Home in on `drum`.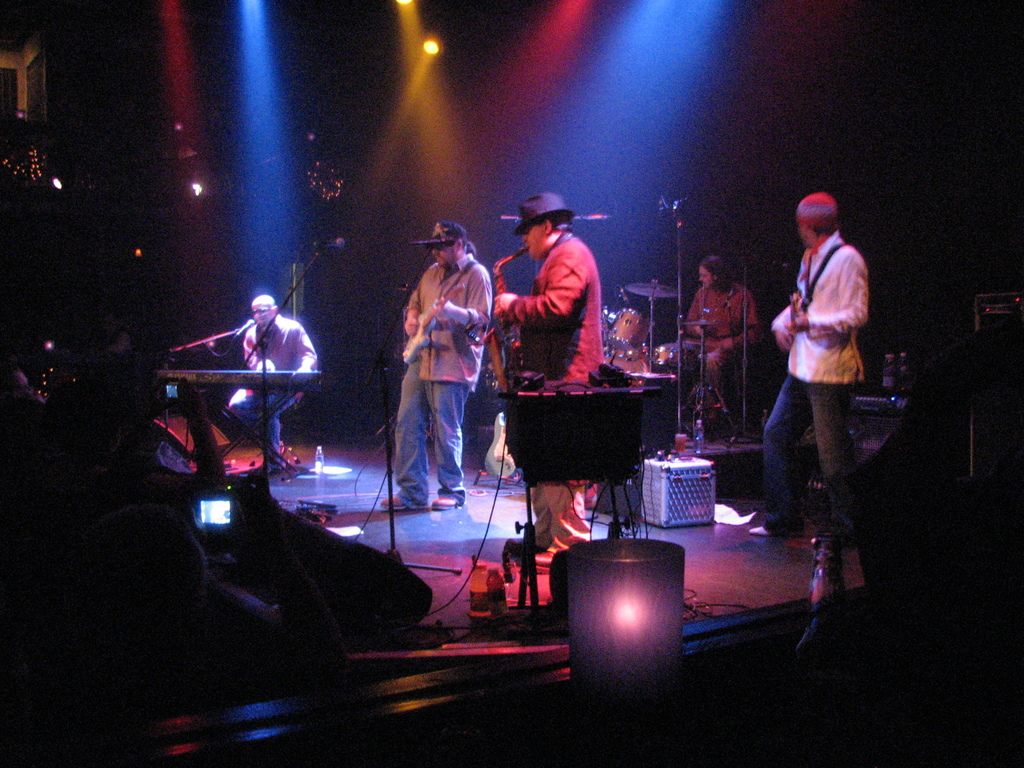
Homed in at {"left": 607, "top": 306, "right": 657, "bottom": 353}.
